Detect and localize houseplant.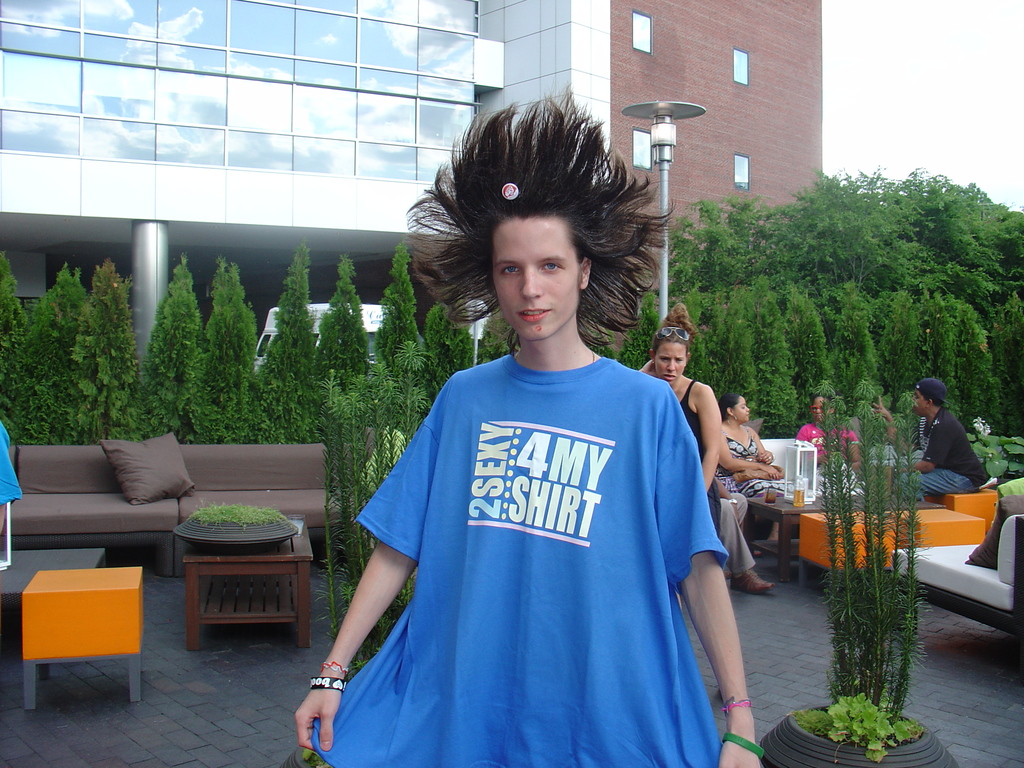
Localized at 756:374:963:767.
